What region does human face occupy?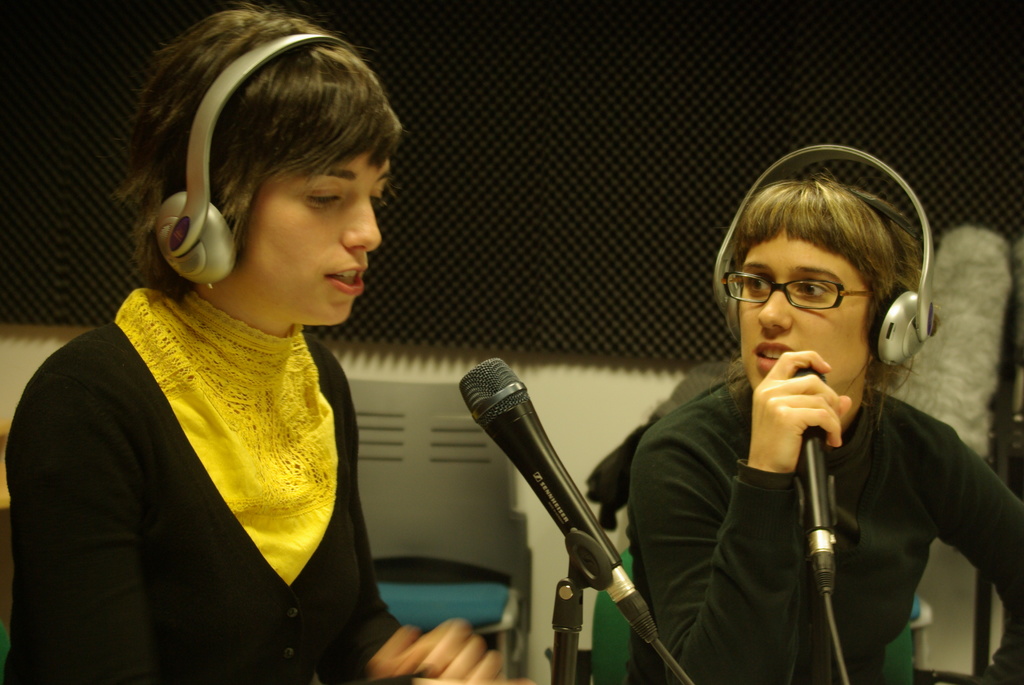
rect(740, 226, 870, 389).
